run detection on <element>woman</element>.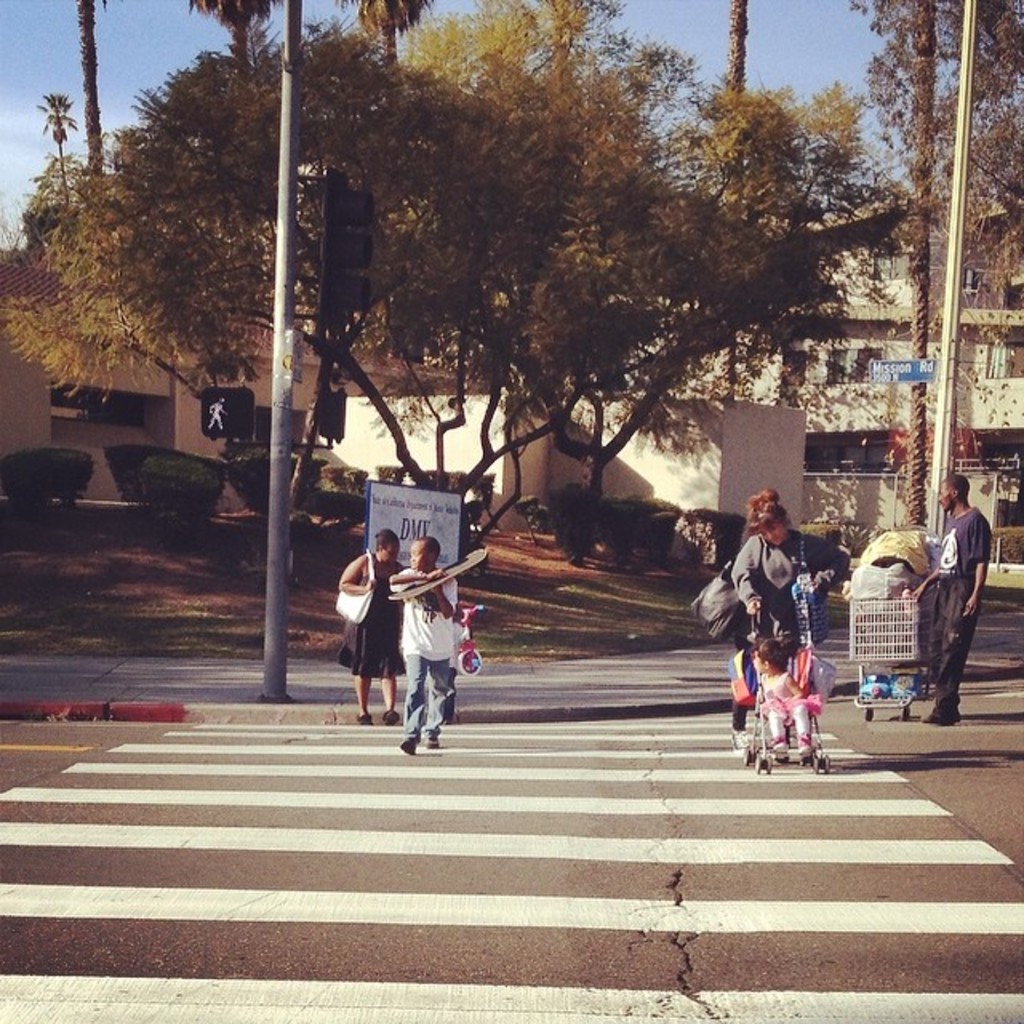
Result: (left=320, top=515, right=419, bottom=734).
